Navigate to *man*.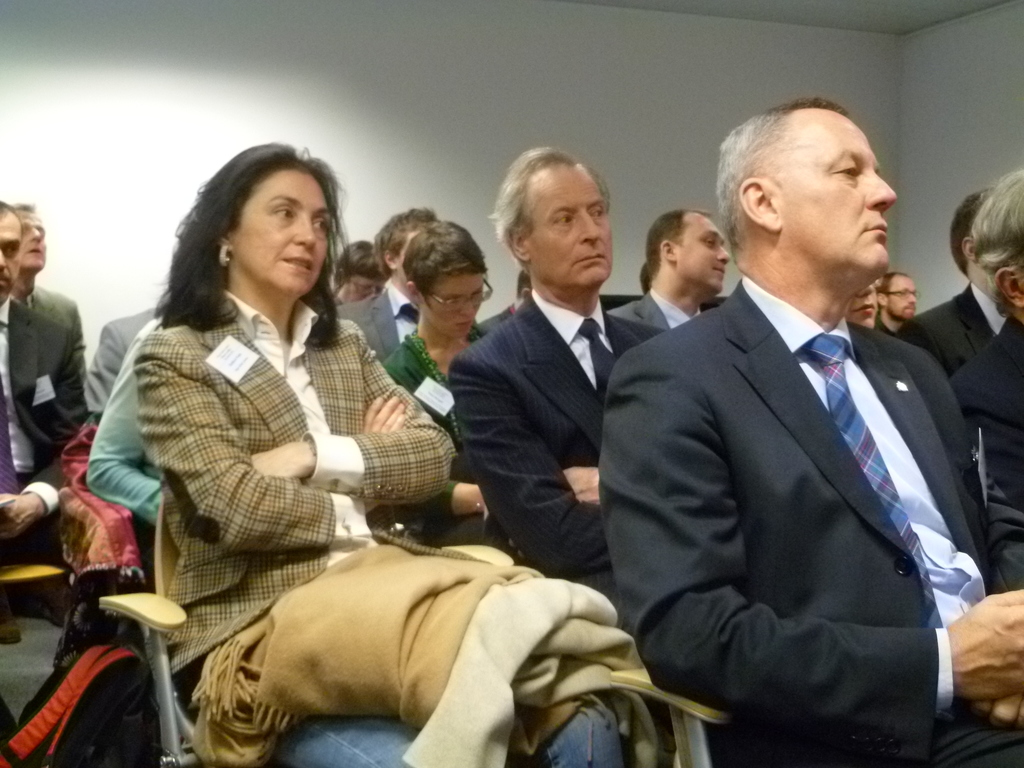
Navigation target: <box>19,200,47,294</box>.
